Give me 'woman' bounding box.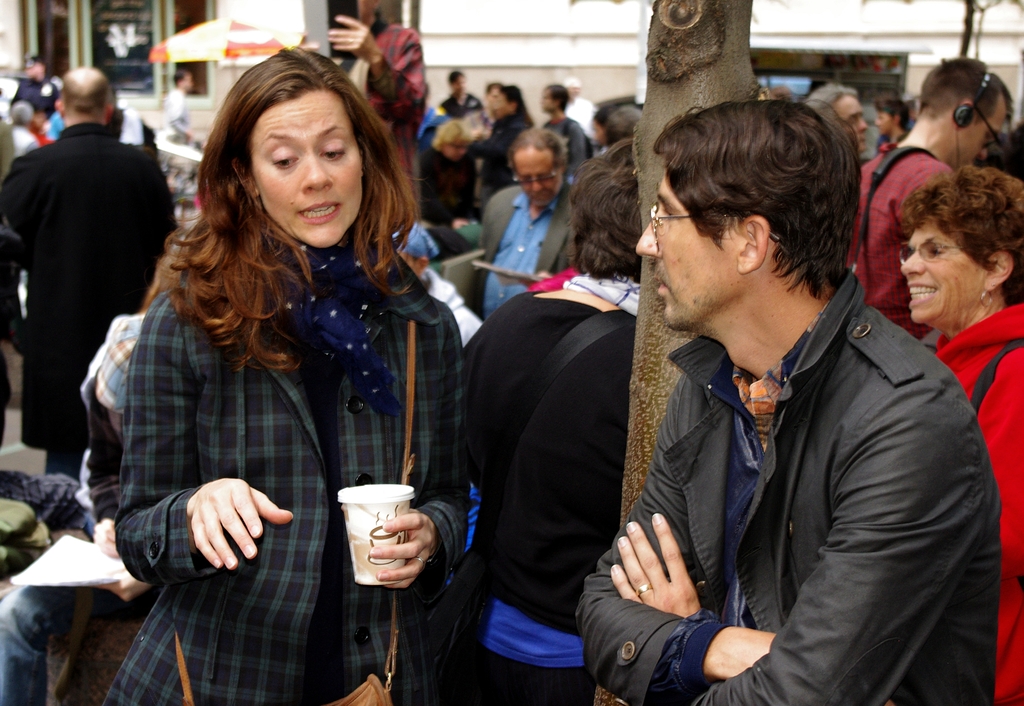
locate(96, 41, 481, 682).
